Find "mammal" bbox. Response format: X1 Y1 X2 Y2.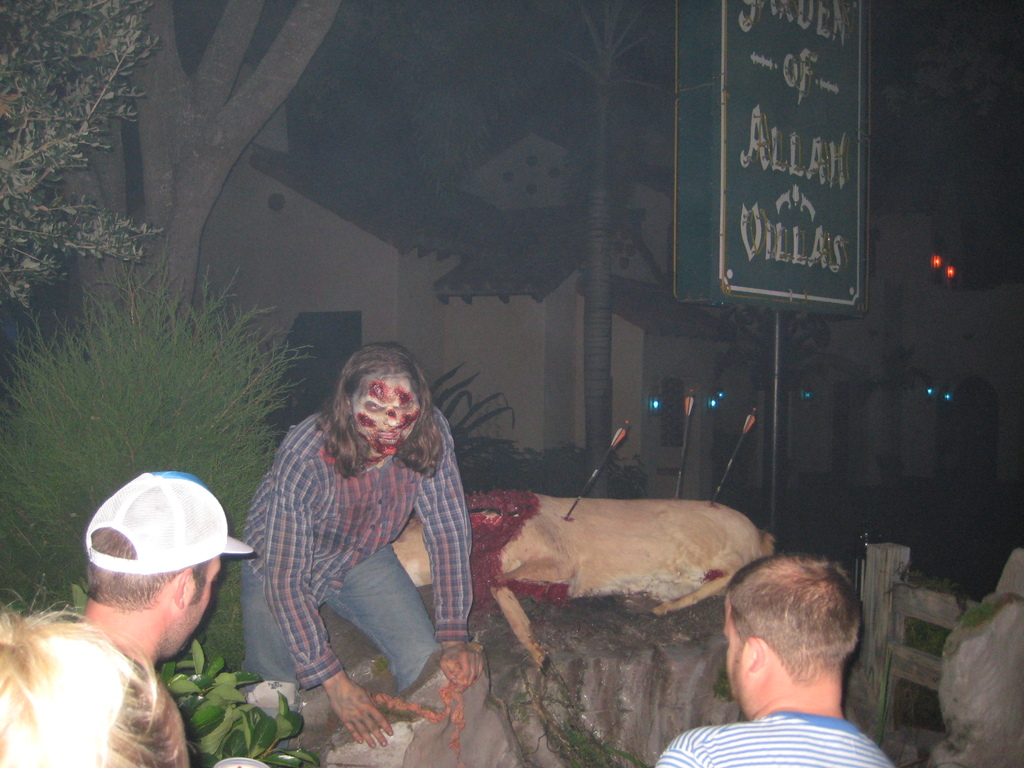
0 605 181 767.
